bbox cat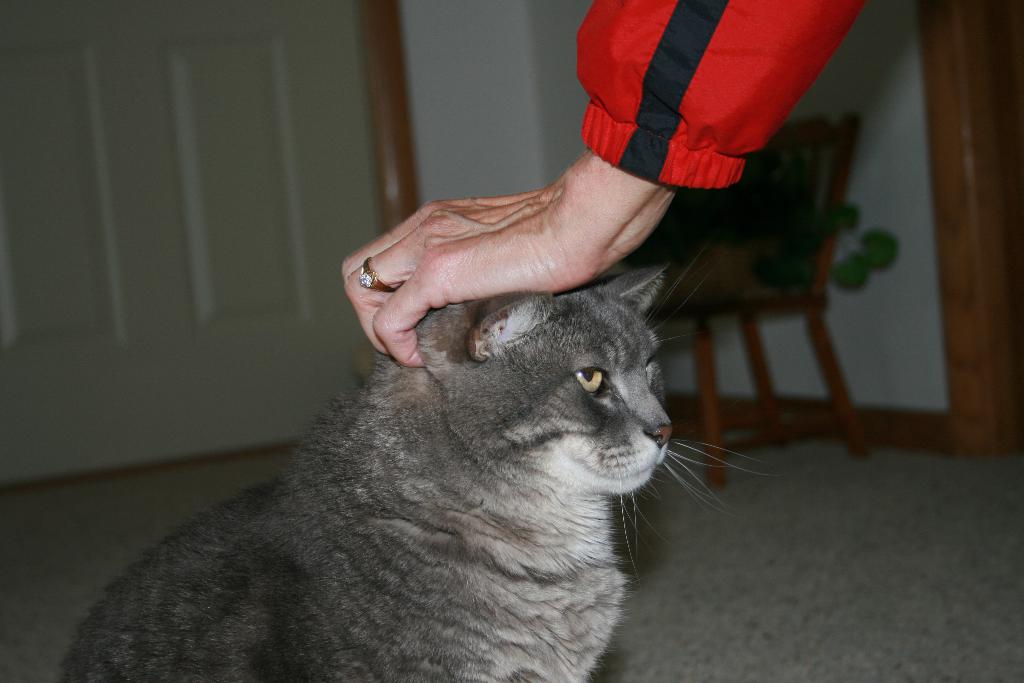
Rect(49, 257, 781, 682)
